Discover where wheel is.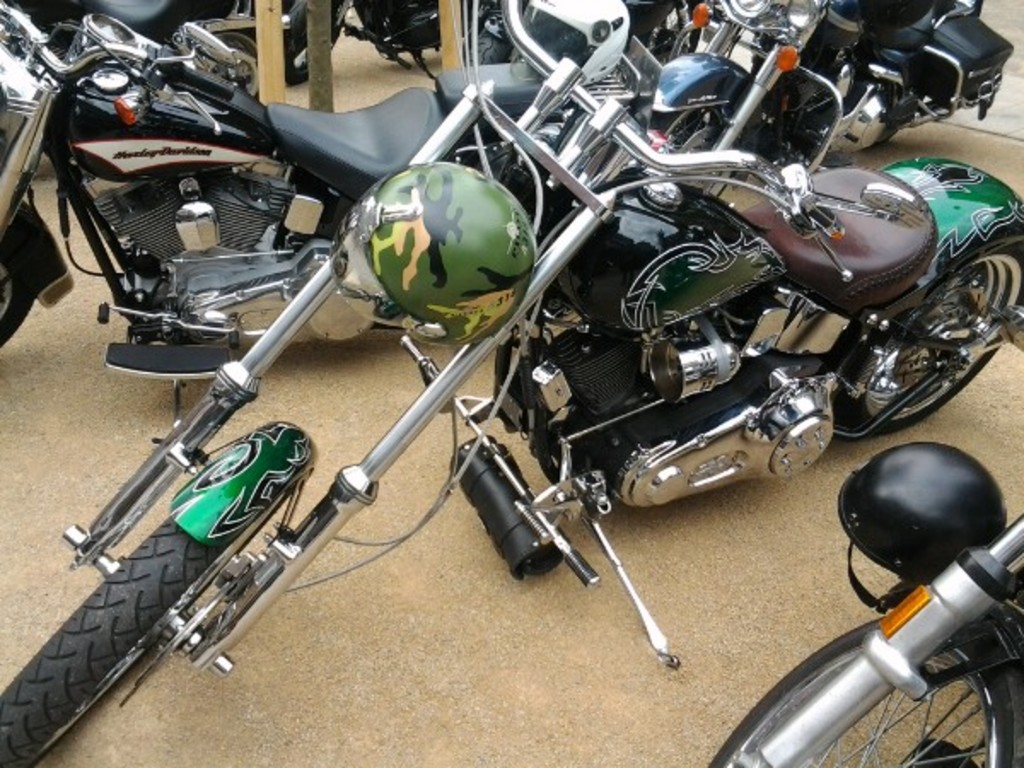
Discovered at (0, 220, 58, 358).
